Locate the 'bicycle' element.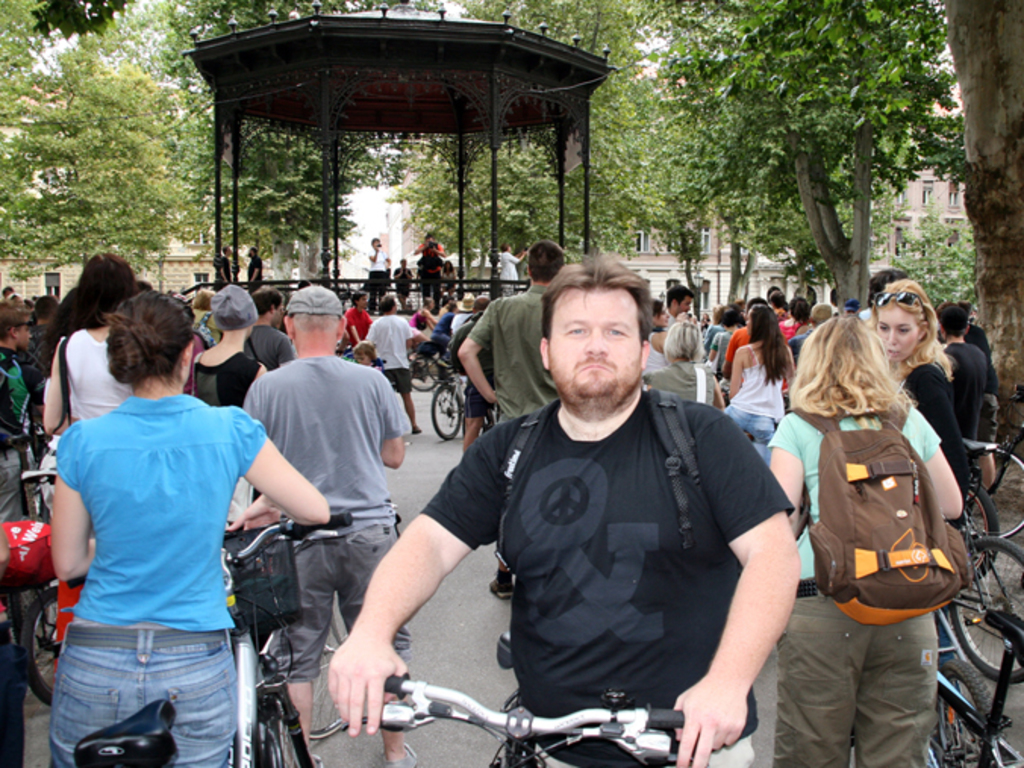
Element bbox: (404, 332, 473, 391).
